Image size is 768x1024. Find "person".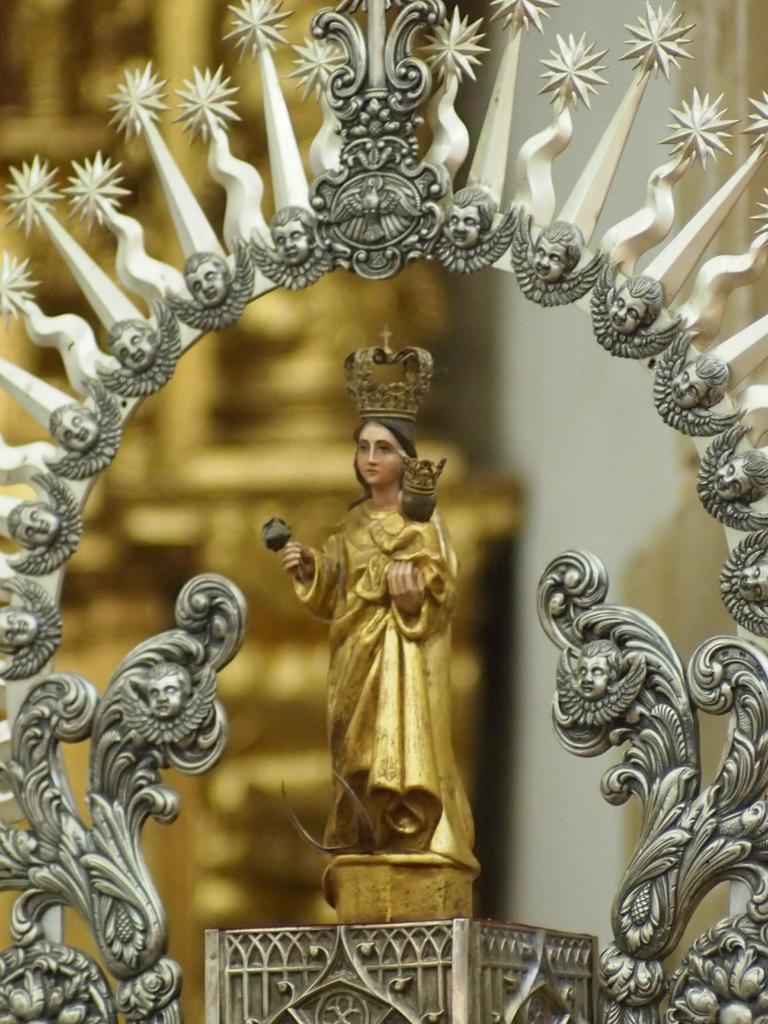
[x1=281, y1=324, x2=479, y2=863].
